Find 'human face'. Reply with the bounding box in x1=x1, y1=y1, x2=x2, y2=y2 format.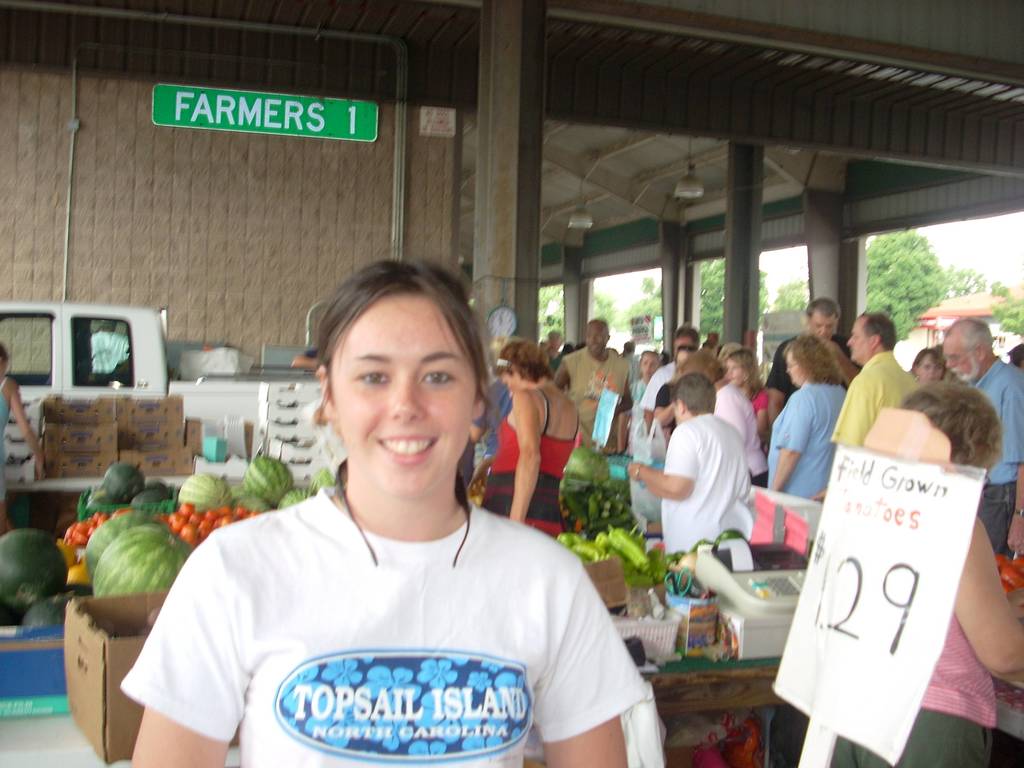
x1=728, y1=360, x2=744, y2=384.
